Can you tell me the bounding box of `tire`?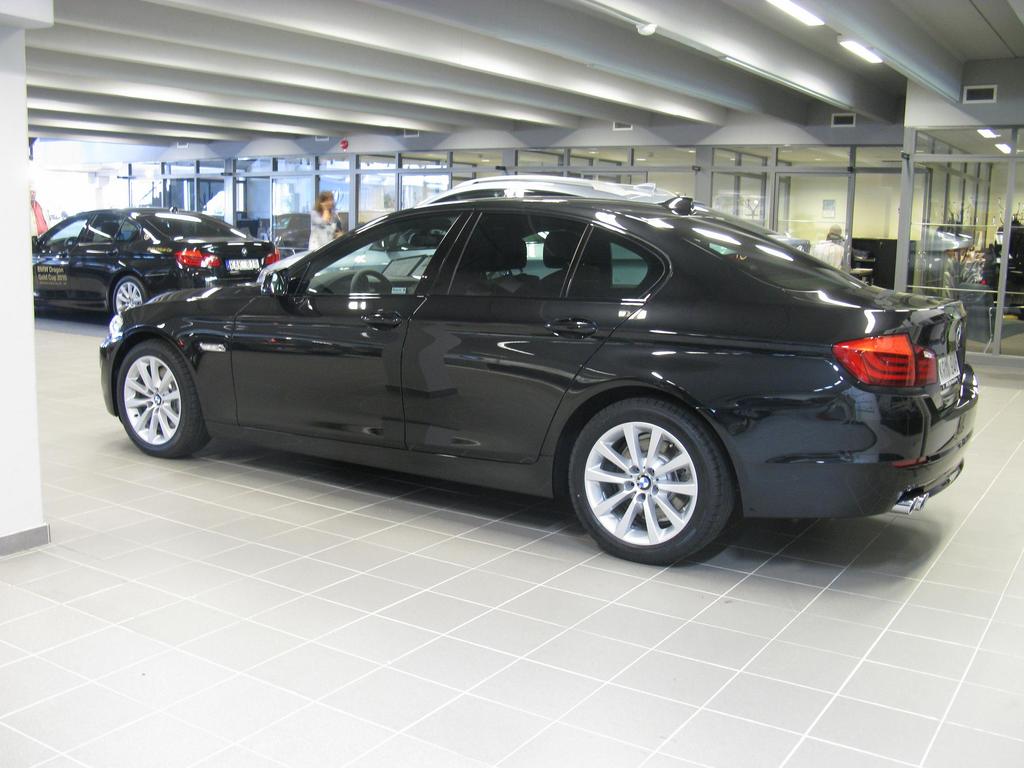
(113, 344, 218, 460).
